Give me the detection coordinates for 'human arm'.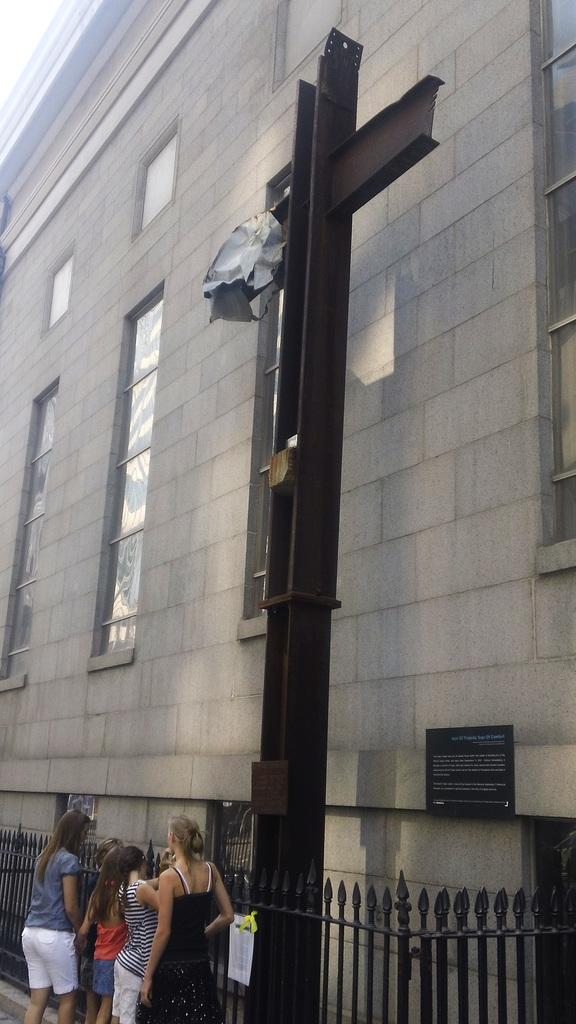
region(136, 876, 172, 1012).
